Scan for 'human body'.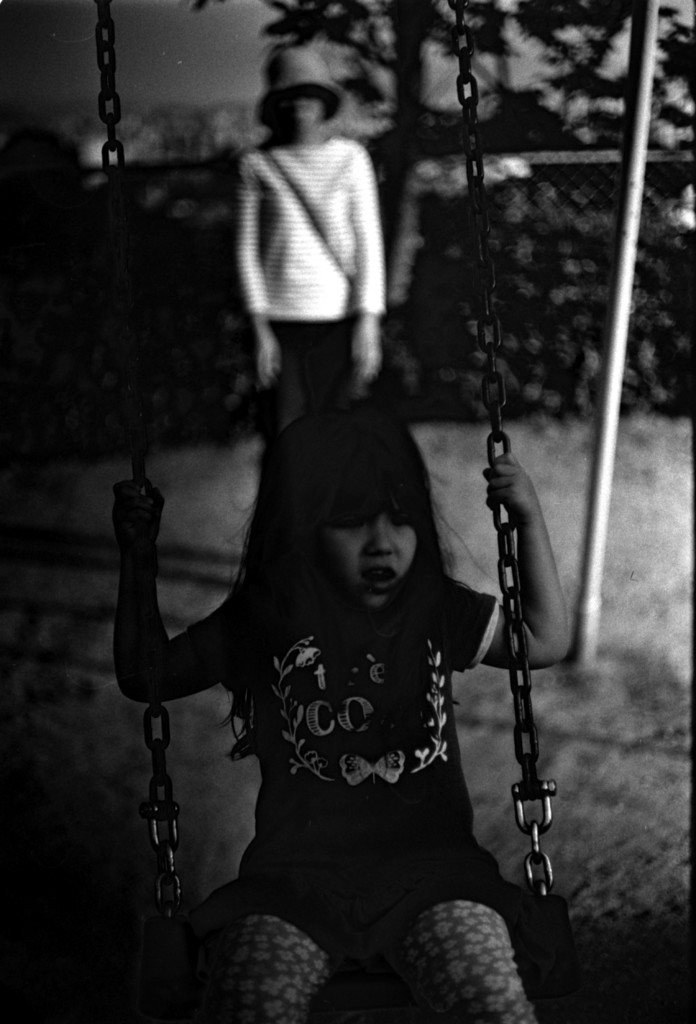
Scan result: <bbox>129, 341, 574, 1018</bbox>.
